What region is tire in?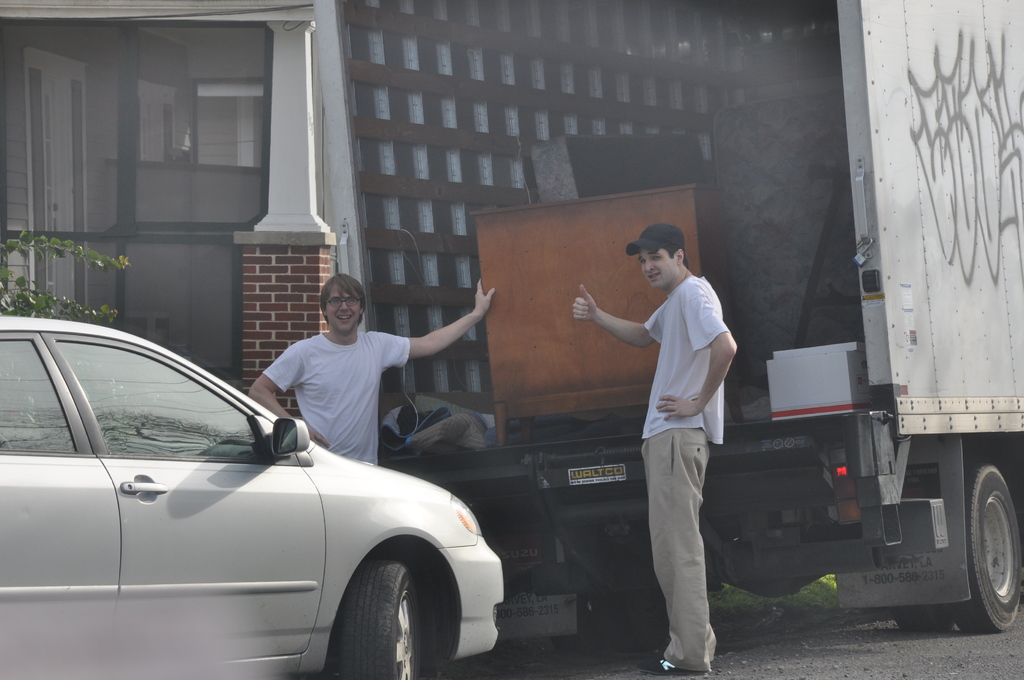
[left=549, top=540, right=683, bottom=658].
